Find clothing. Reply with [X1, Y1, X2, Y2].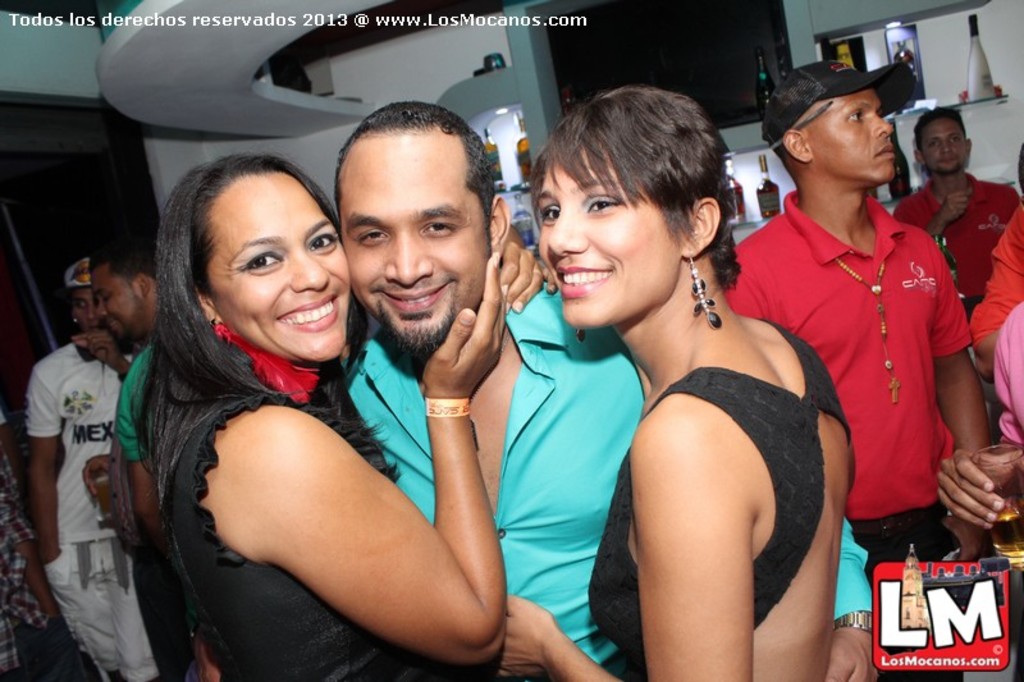
[17, 328, 143, 681].
